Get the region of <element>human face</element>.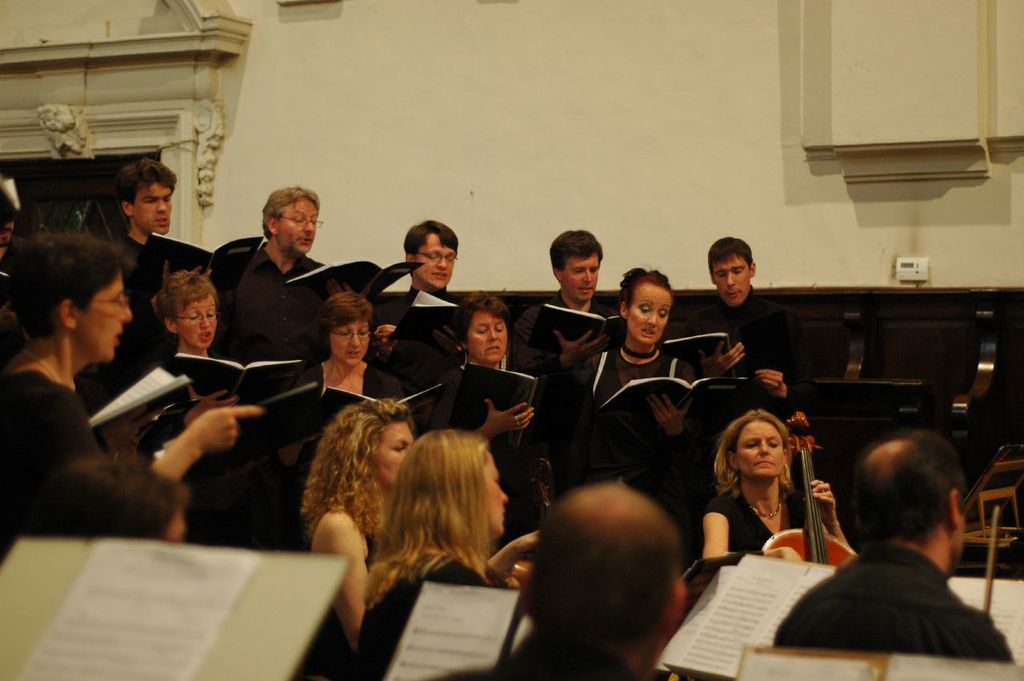
[x1=277, y1=195, x2=318, y2=256].
